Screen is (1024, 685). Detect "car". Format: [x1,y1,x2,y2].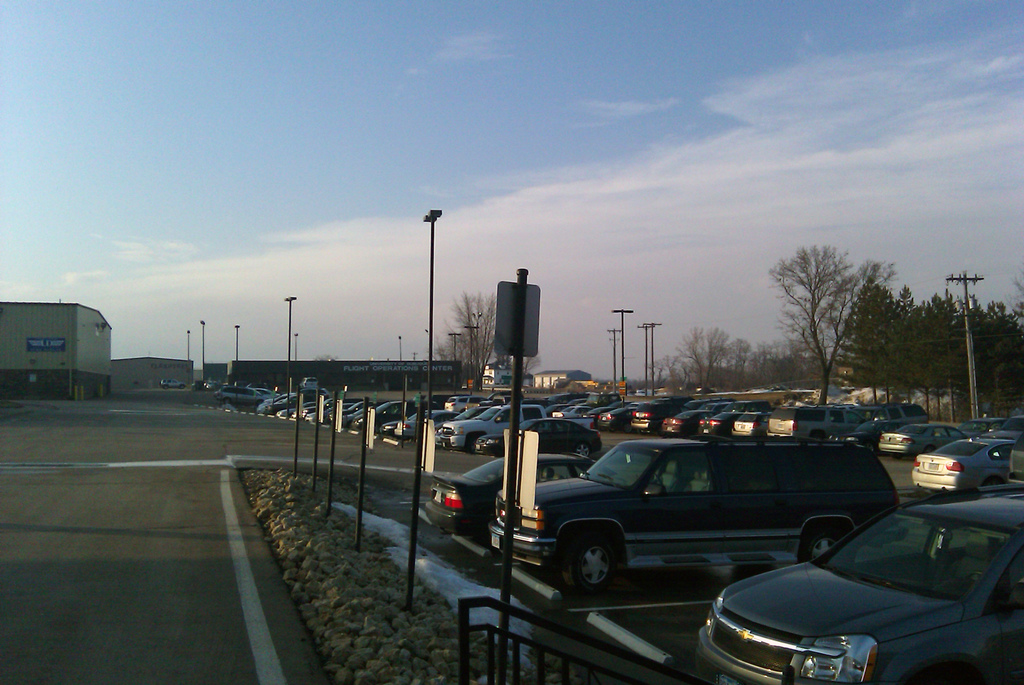
[488,444,900,593].
